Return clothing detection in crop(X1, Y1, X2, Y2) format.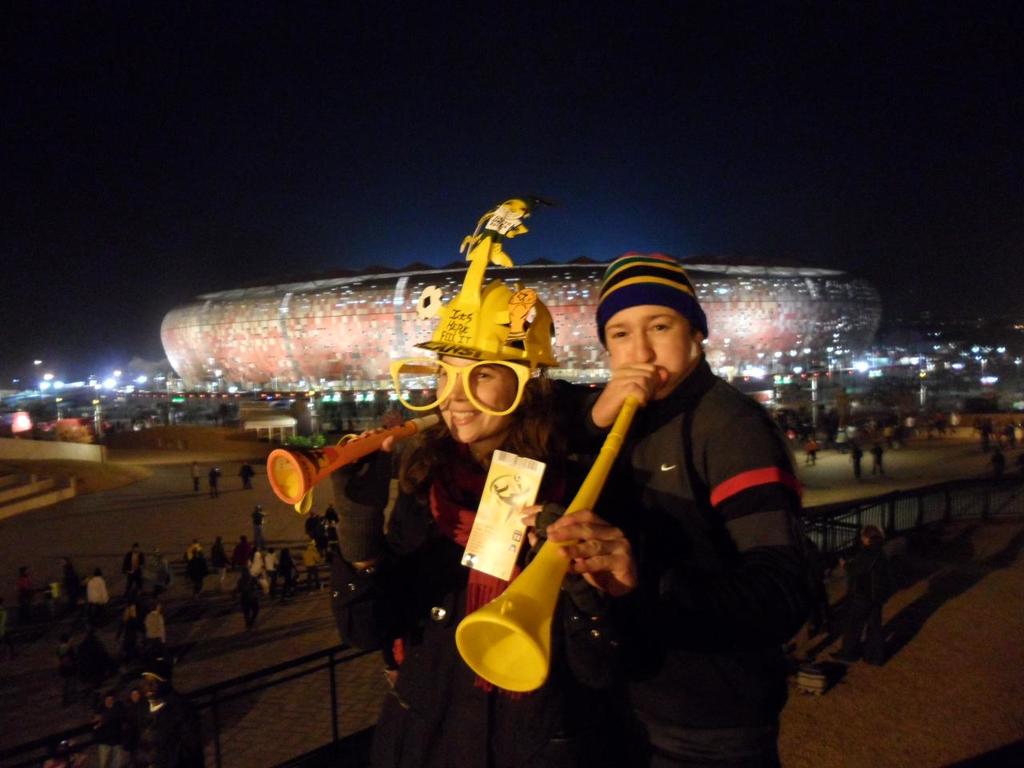
crop(154, 558, 172, 586).
